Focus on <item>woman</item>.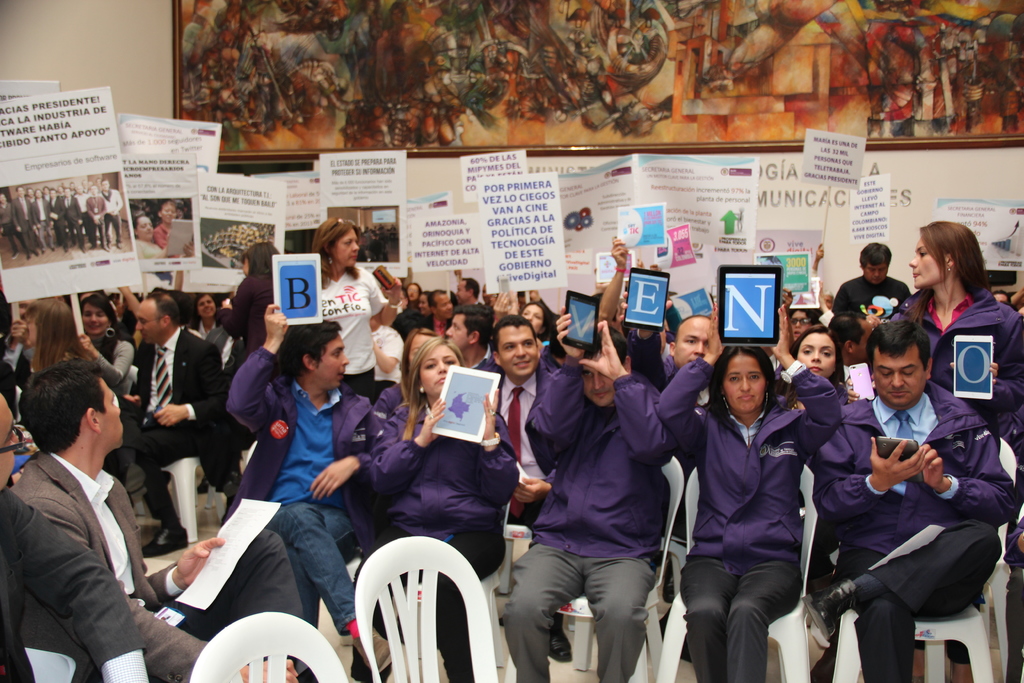
Focused at bbox=(354, 320, 438, 447).
